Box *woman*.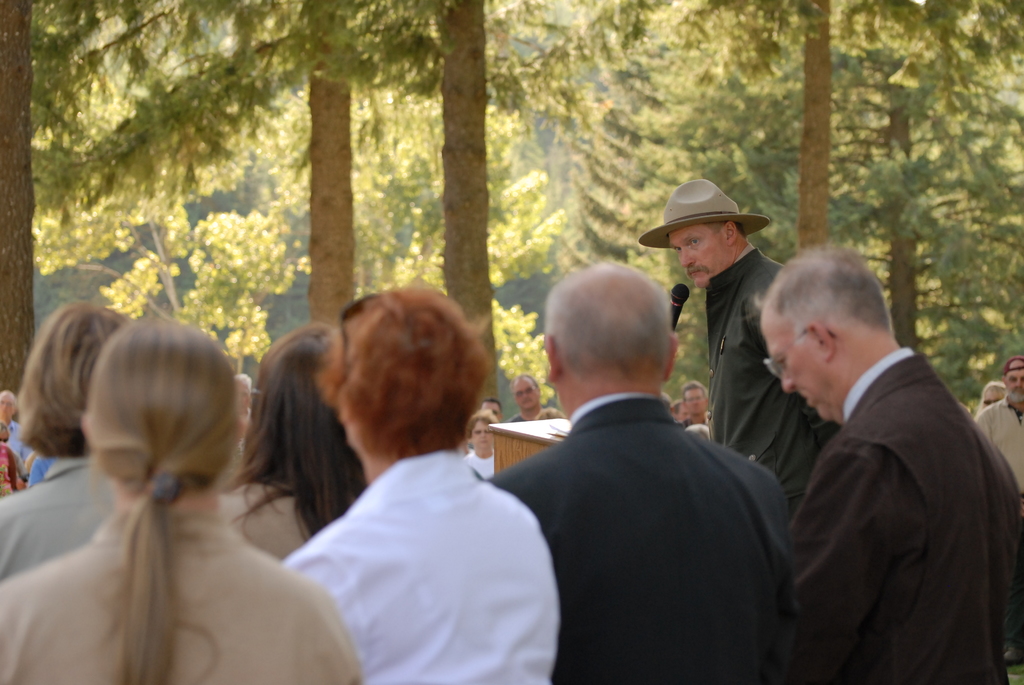
region(0, 293, 349, 684).
